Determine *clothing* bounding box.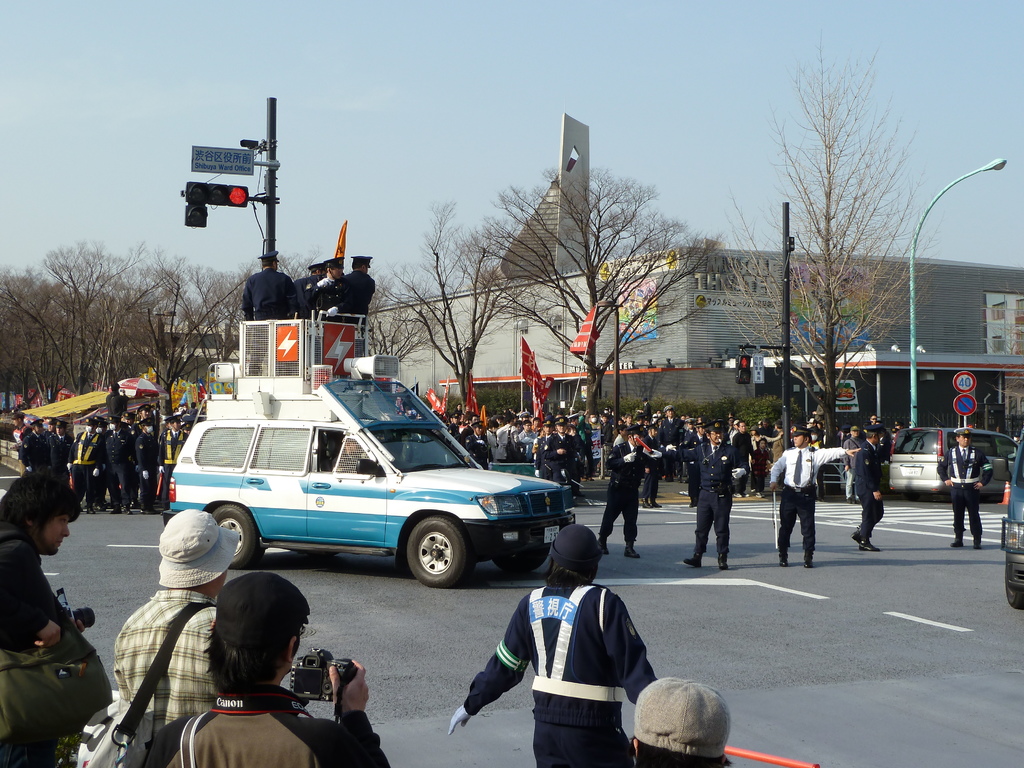
Determined: x1=104, y1=423, x2=138, y2=506.
